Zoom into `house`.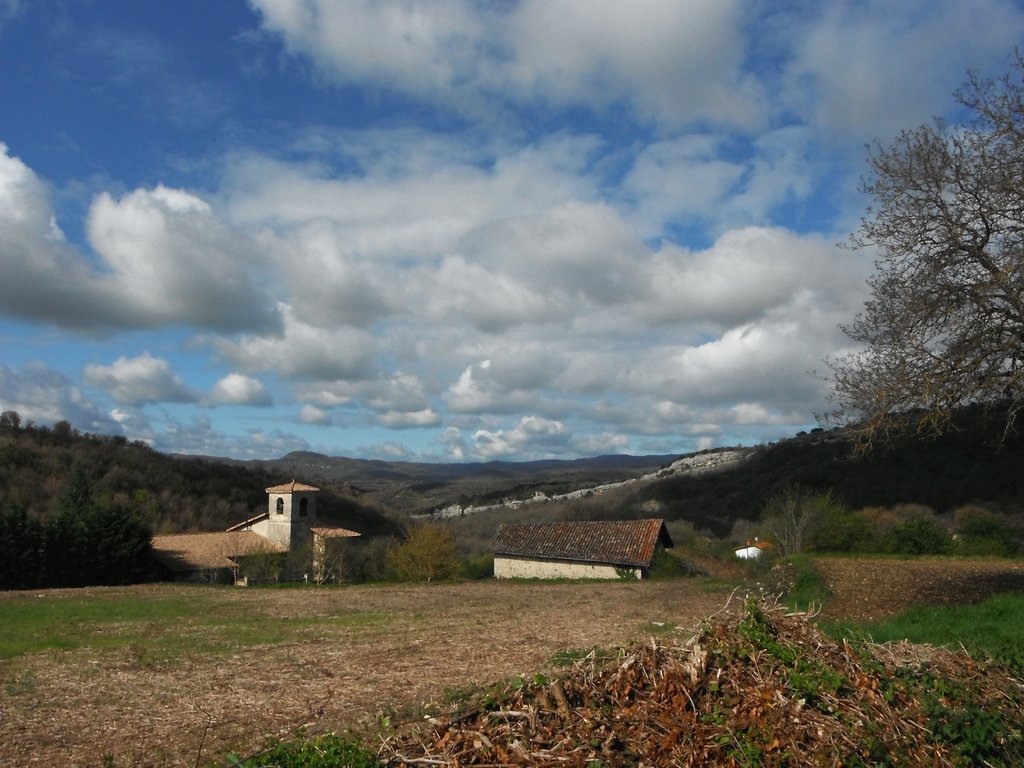
Zoom target: (x1=222, y1=476, x2=364, y2=572).
